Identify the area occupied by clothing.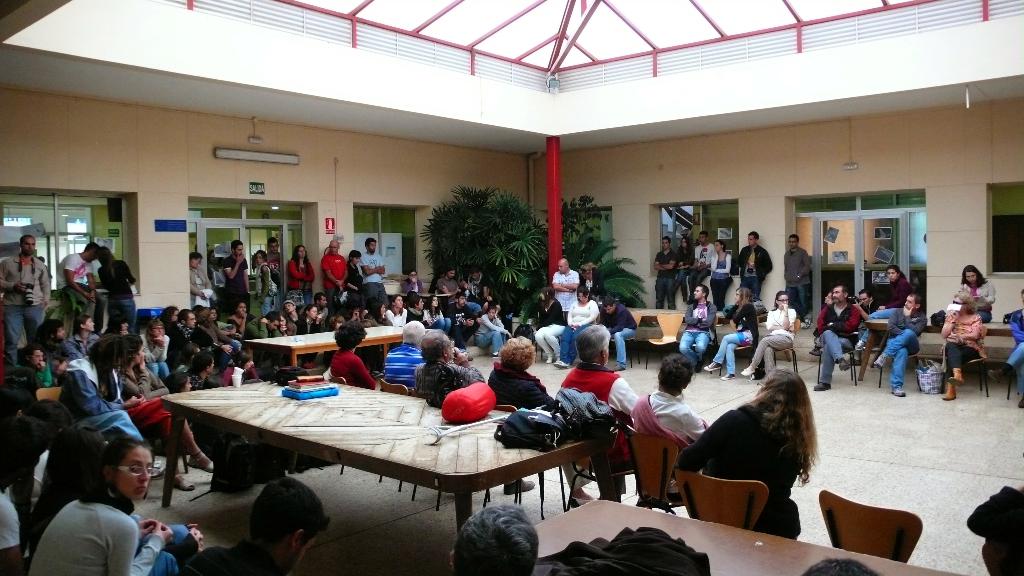
Area: <box>0,490,16,551</box>.
